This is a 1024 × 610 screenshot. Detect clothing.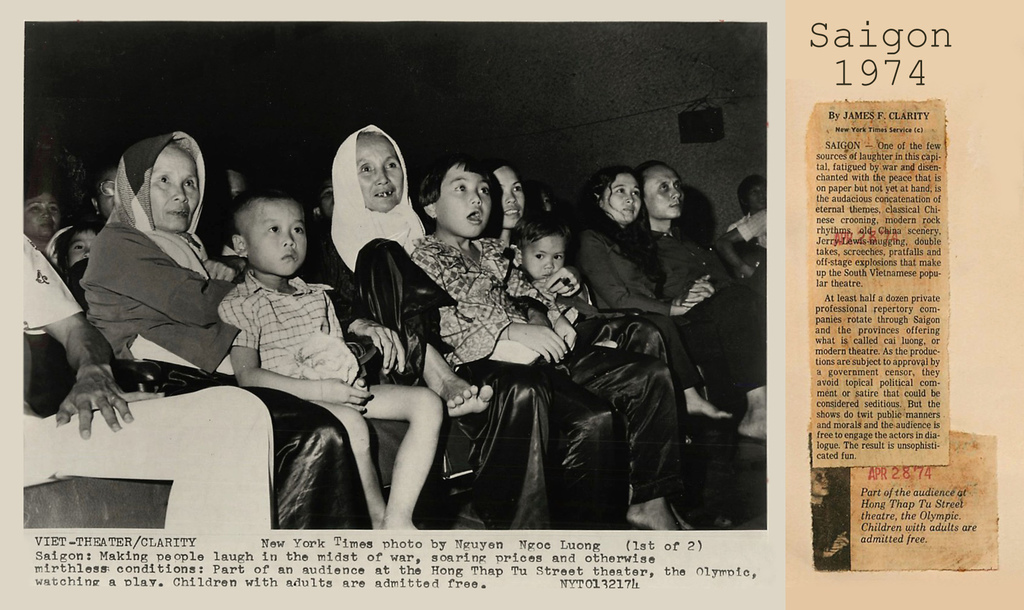
726/211/765/257.
